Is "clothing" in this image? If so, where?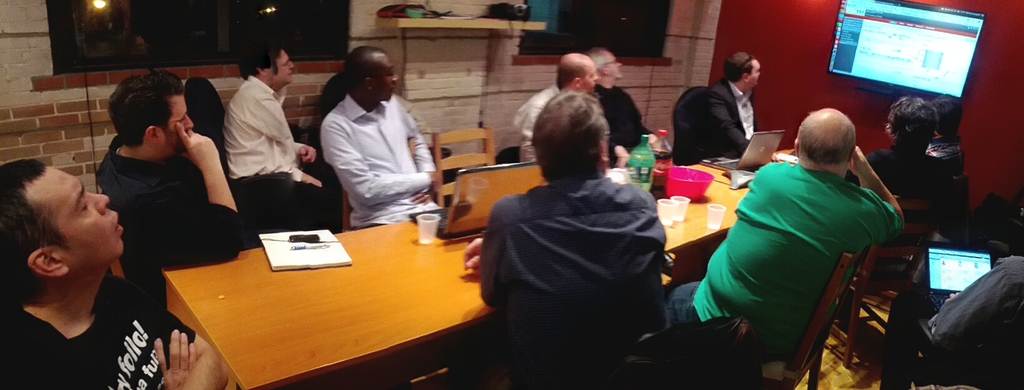
Yes, at <region>473, 112, 687, 387</region>.
